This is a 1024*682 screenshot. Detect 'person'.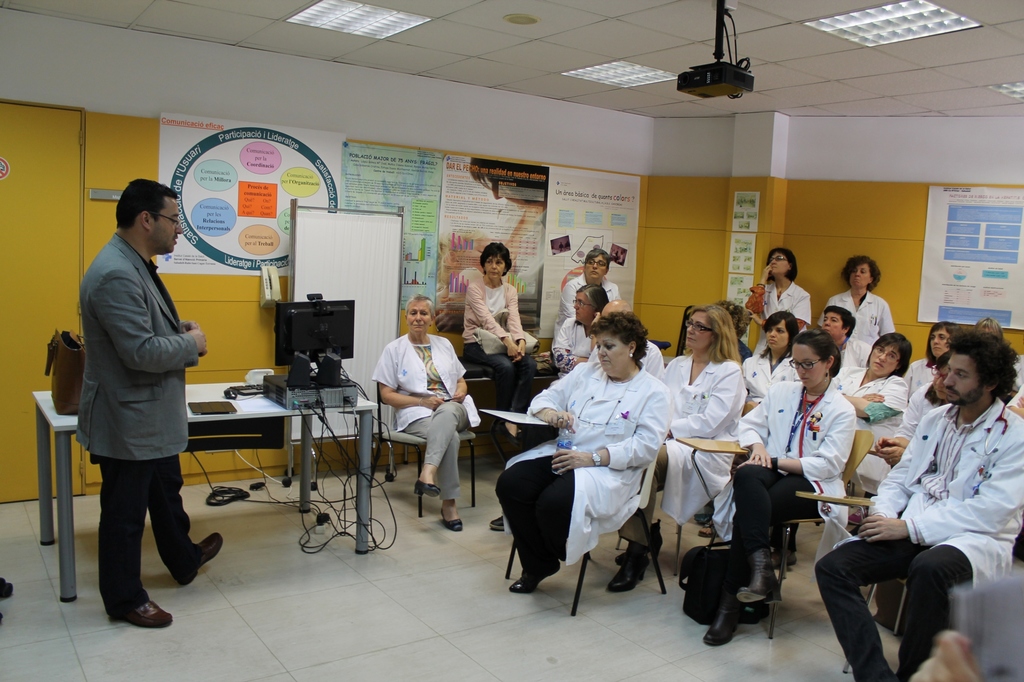
832/331/907/443.
